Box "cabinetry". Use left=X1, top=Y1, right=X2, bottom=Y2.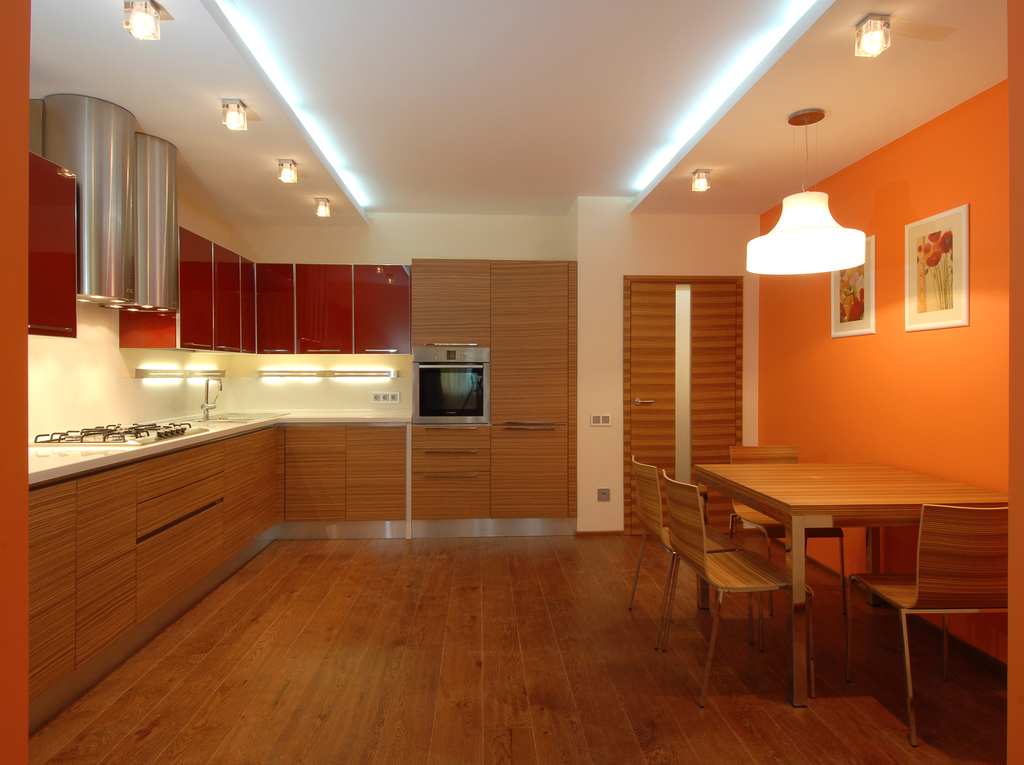
left=414, top=257, right=577, bottom=521.
